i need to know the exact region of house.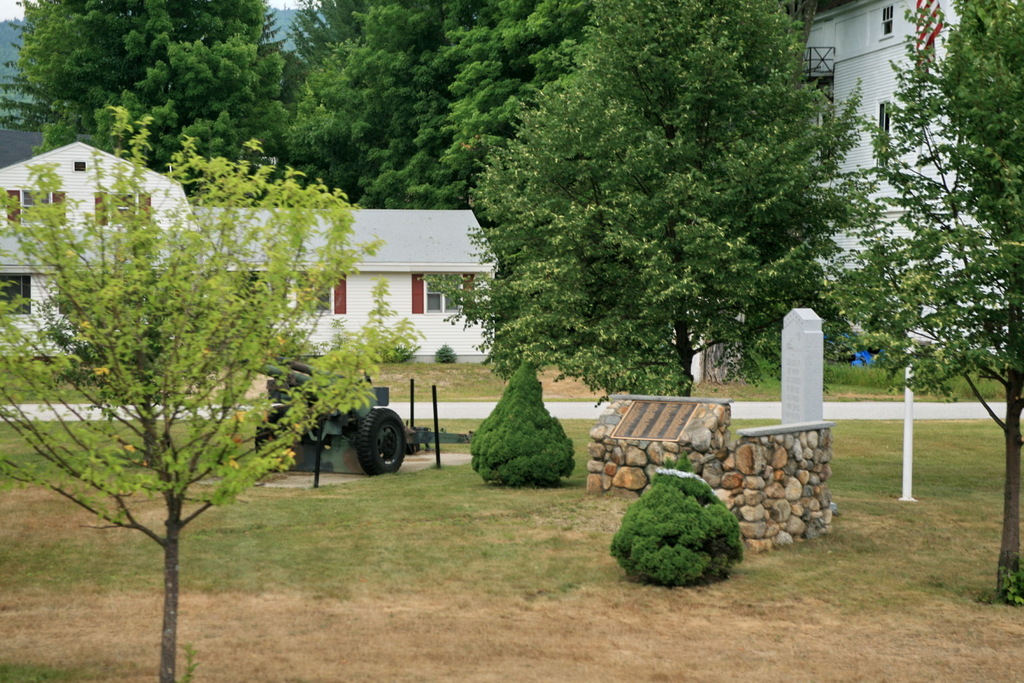
Region: l=0, t=133, r=503, b=367.
